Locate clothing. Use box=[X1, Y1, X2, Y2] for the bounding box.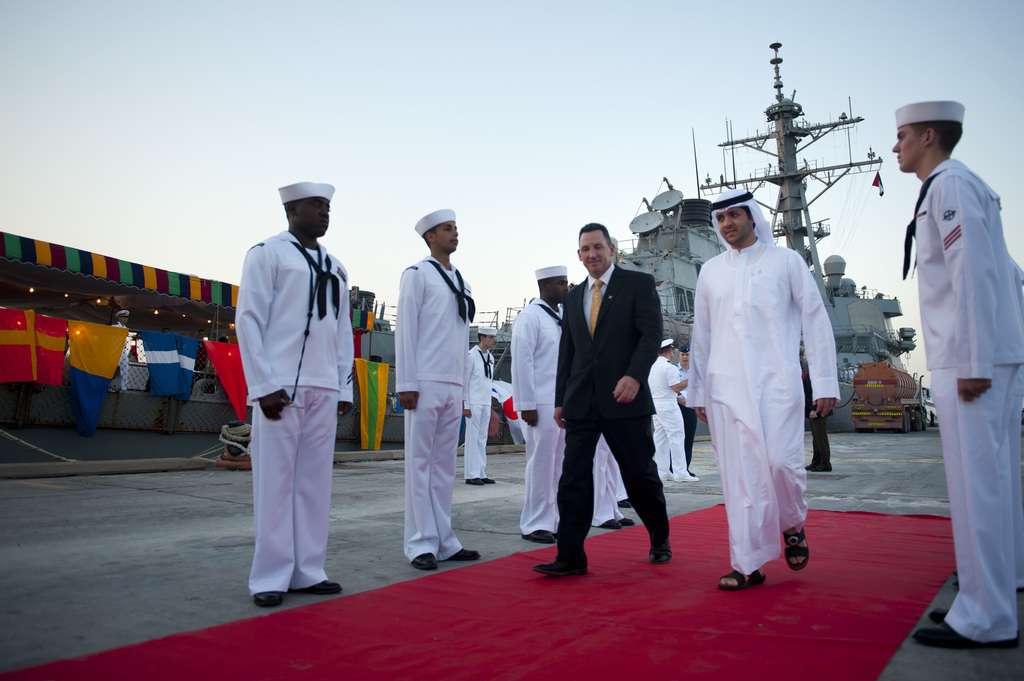
box=[554, 259, 660, 550].
